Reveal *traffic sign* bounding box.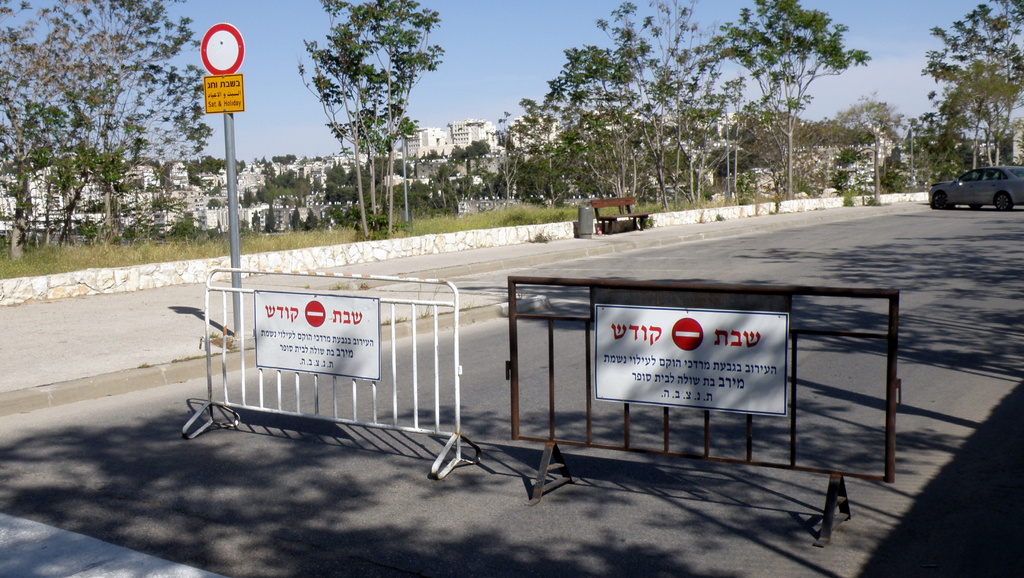
Revealed: 253,289,380,379.
